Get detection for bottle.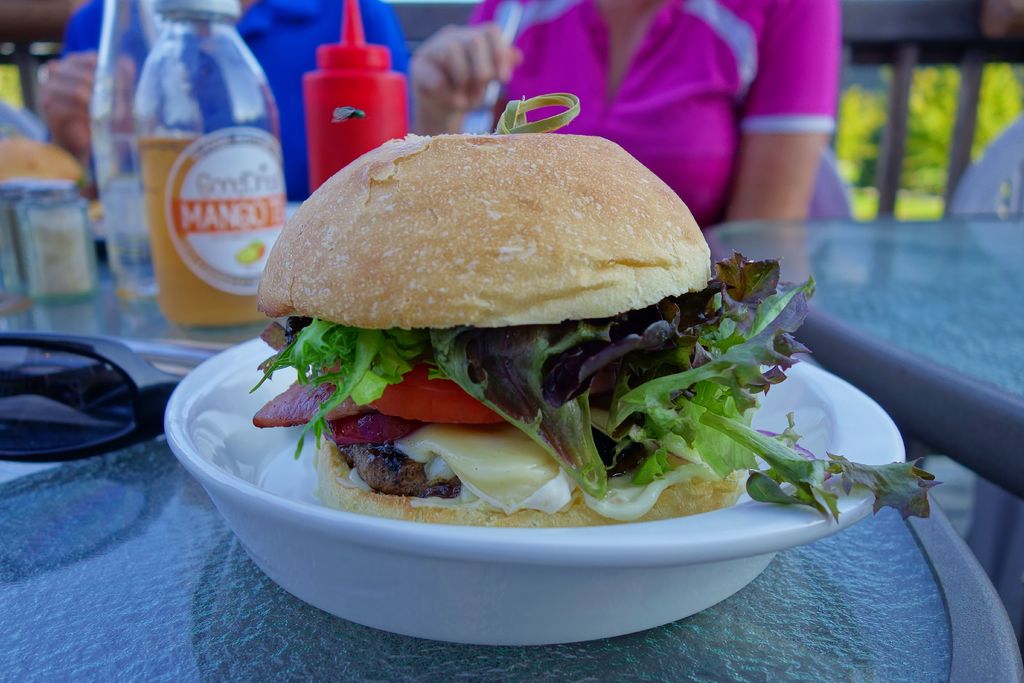
Detection: 106:0:291:339.
